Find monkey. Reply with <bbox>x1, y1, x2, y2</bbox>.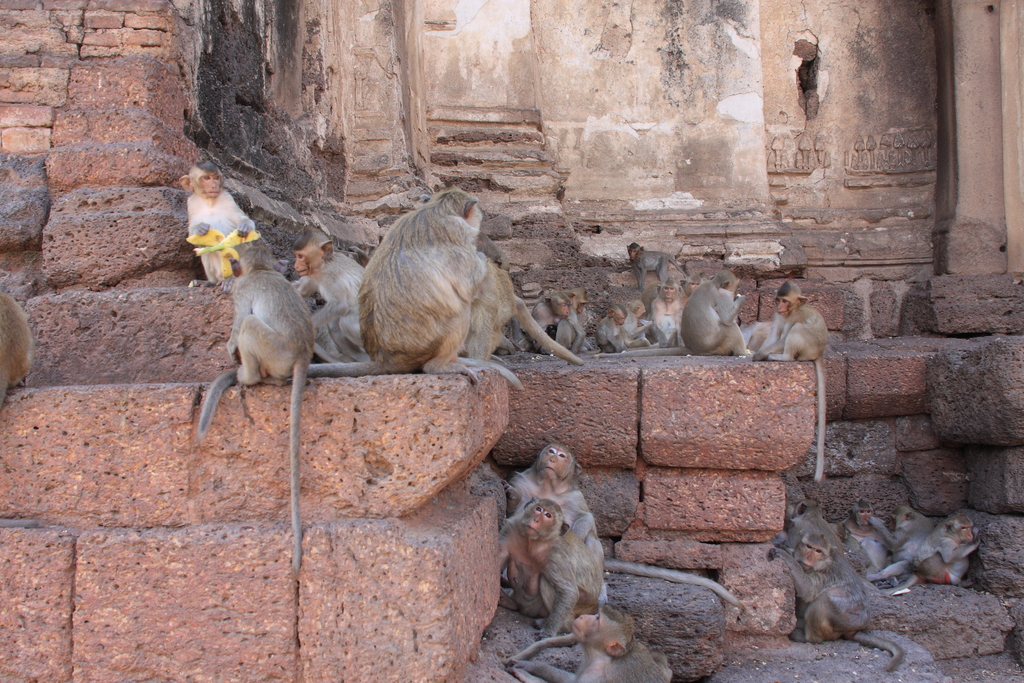
<bbox>482, 254, 579, 364</bbox>.
